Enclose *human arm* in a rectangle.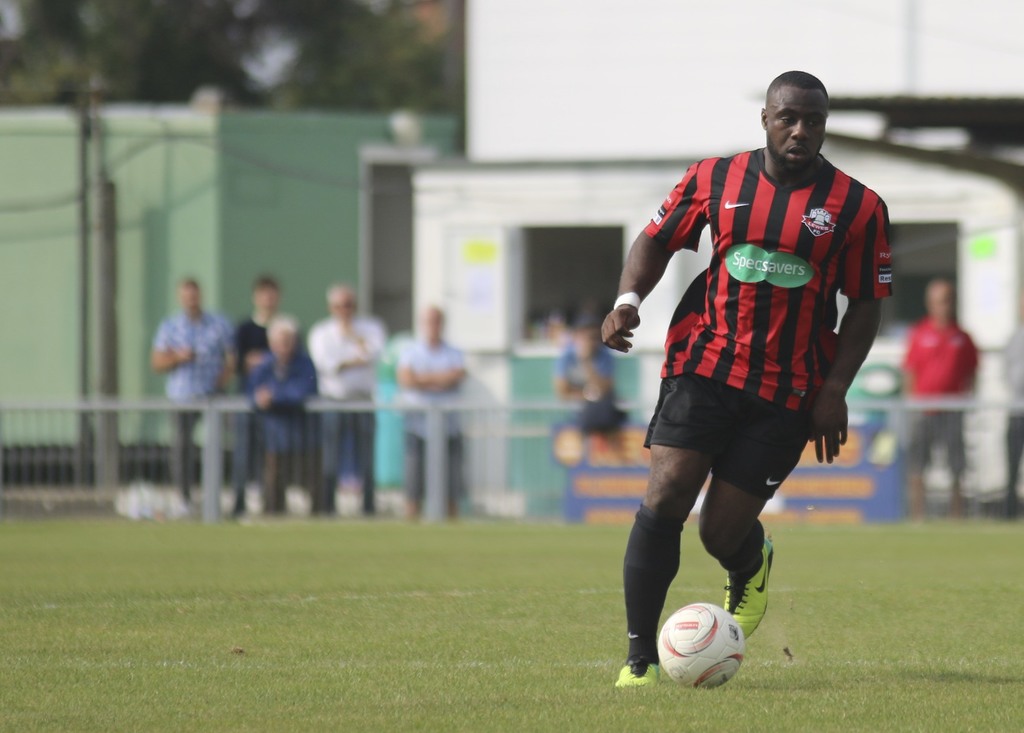
399/340/439/398.
